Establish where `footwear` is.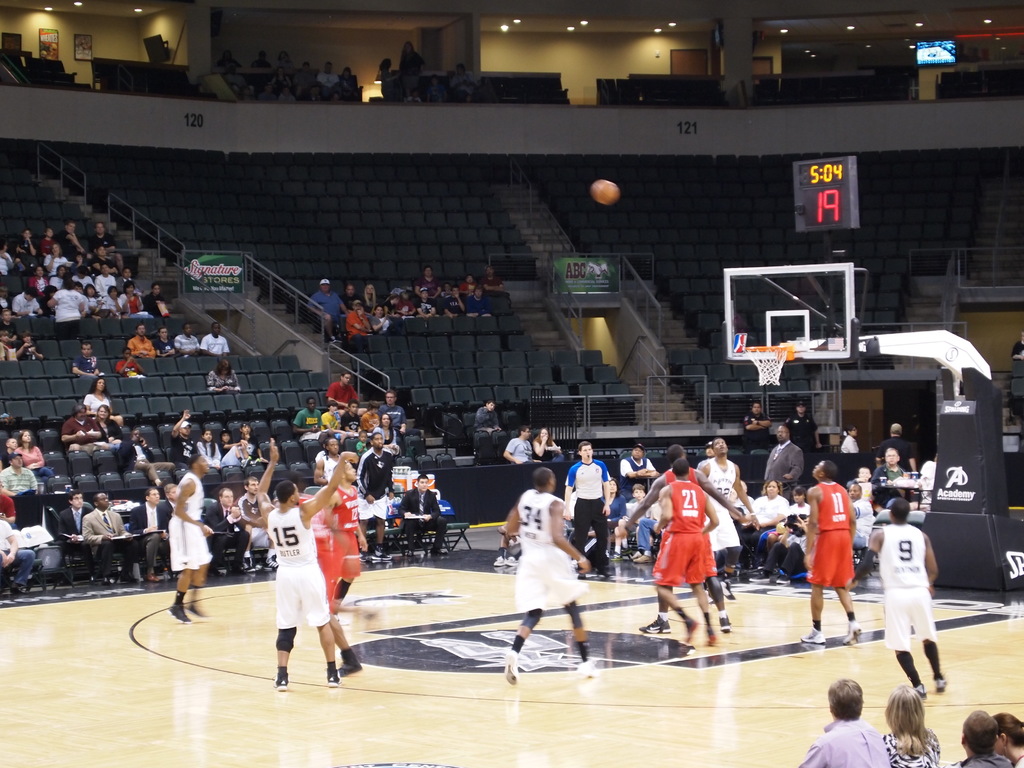
Established at (323,669,341,687).
